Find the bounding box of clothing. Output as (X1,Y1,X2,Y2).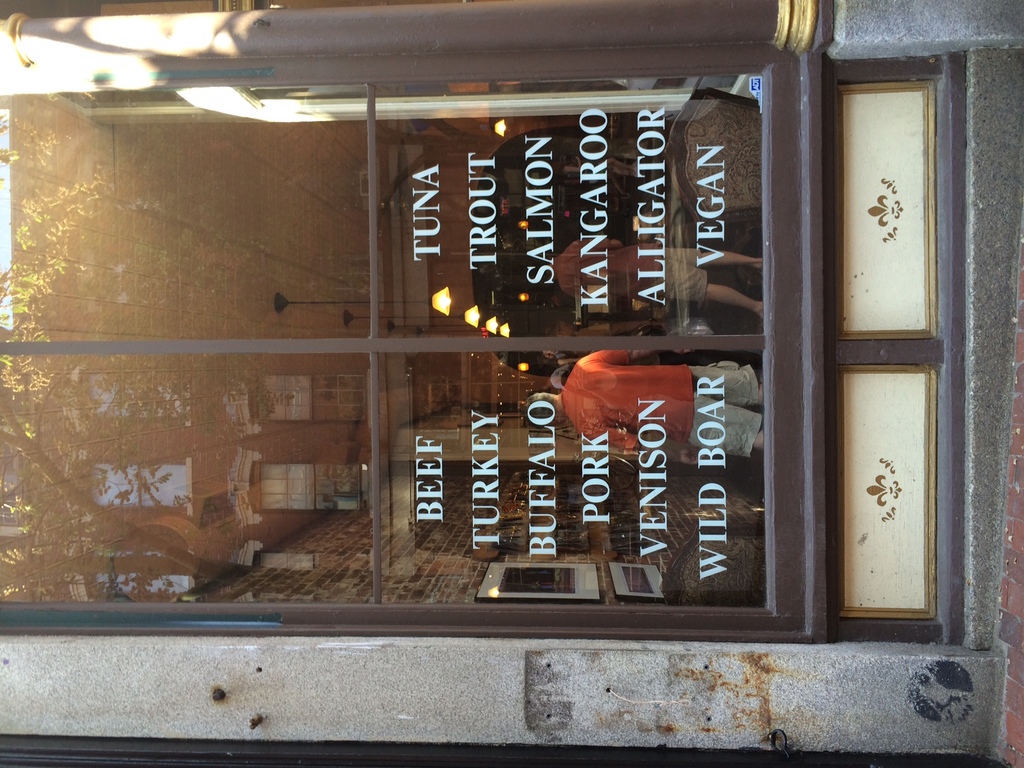
(562,347,759,459).
